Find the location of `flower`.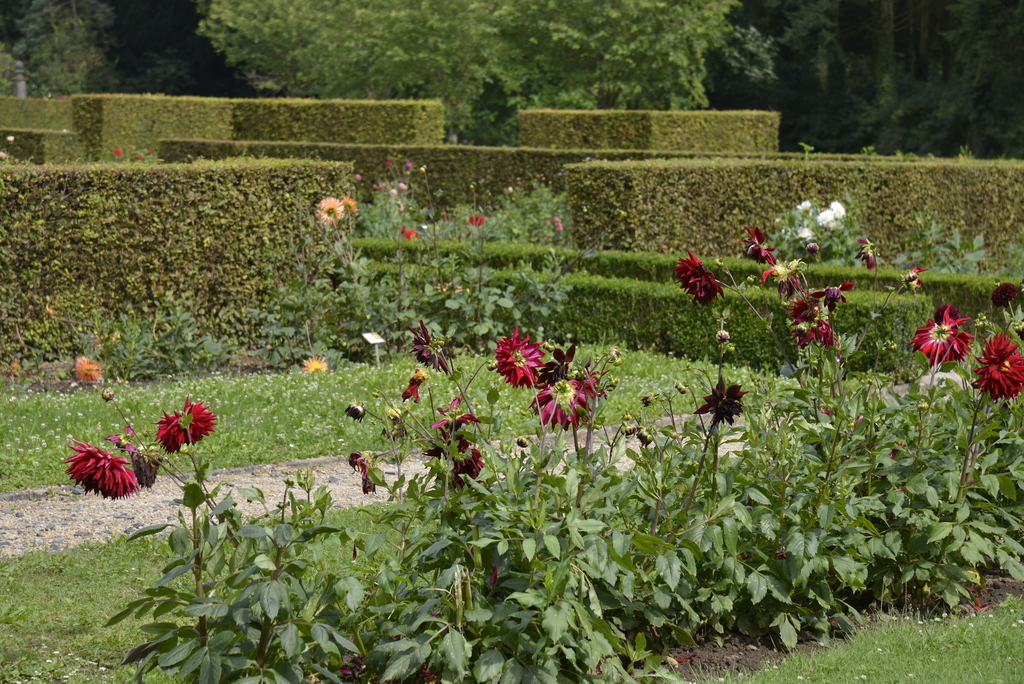
Location: (left=696, top=369, right=750, bottom=435).
